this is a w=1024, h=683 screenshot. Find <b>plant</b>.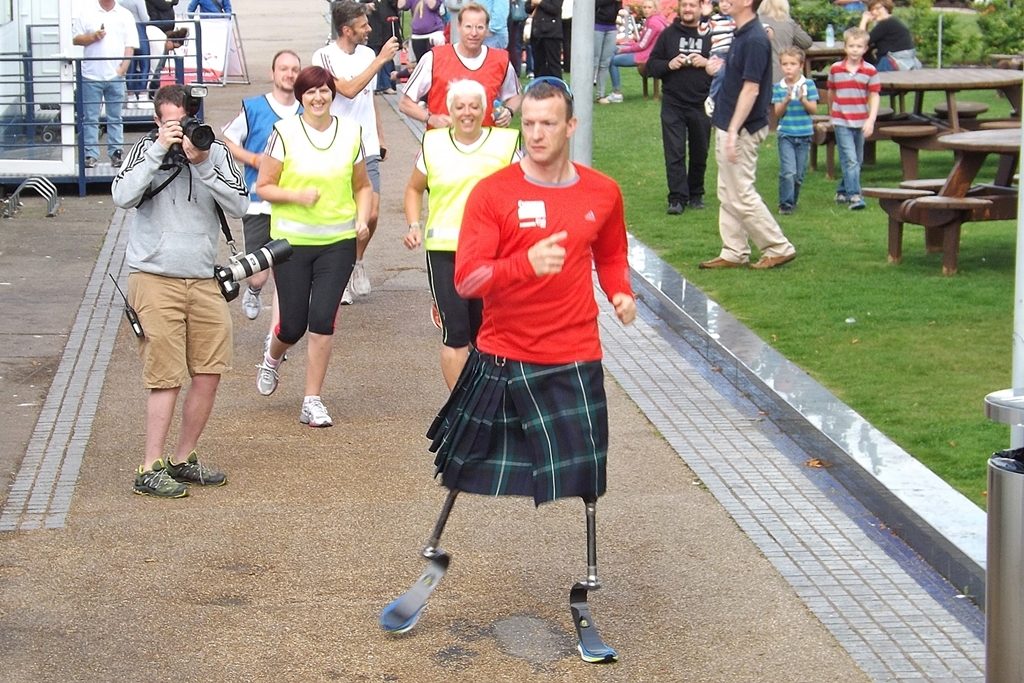
Bounding box: (left=973, top=0, right=1023, bottom=70).
